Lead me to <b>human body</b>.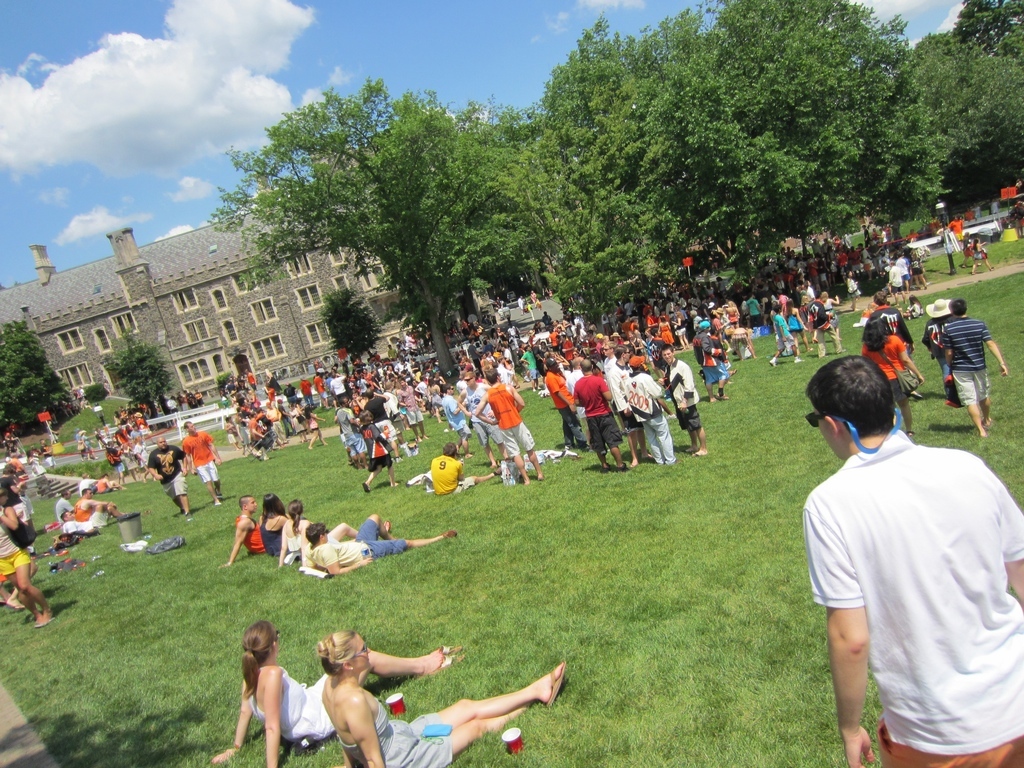
Lead to [left=861, top=319, right=923, bottom=430].
